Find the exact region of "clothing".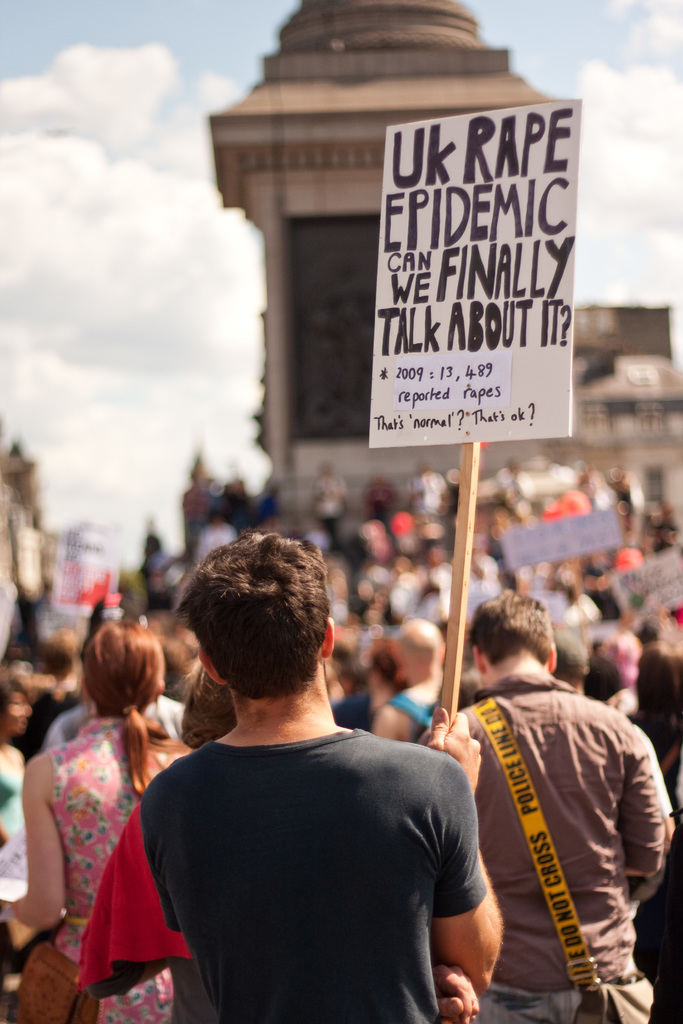
Exact region: rect(433, 678, 682, 1023).
